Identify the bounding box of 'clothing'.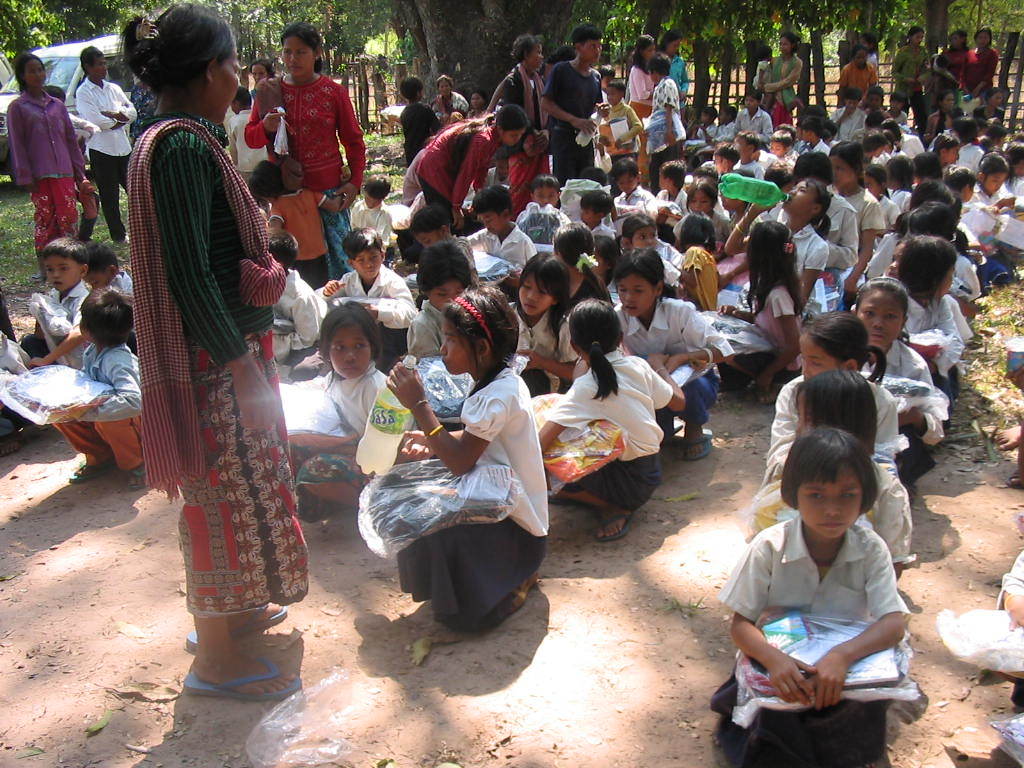
973:187:1010:252.
